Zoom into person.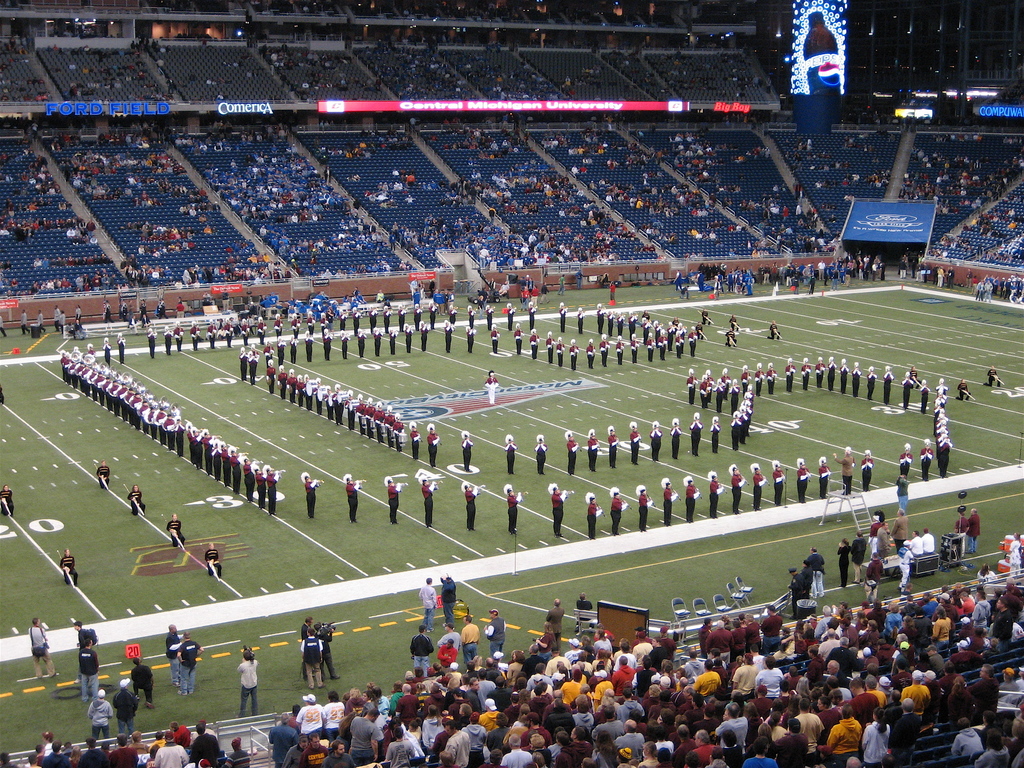
Zoom target: left=442, top=316, right=452, bottom=357.
